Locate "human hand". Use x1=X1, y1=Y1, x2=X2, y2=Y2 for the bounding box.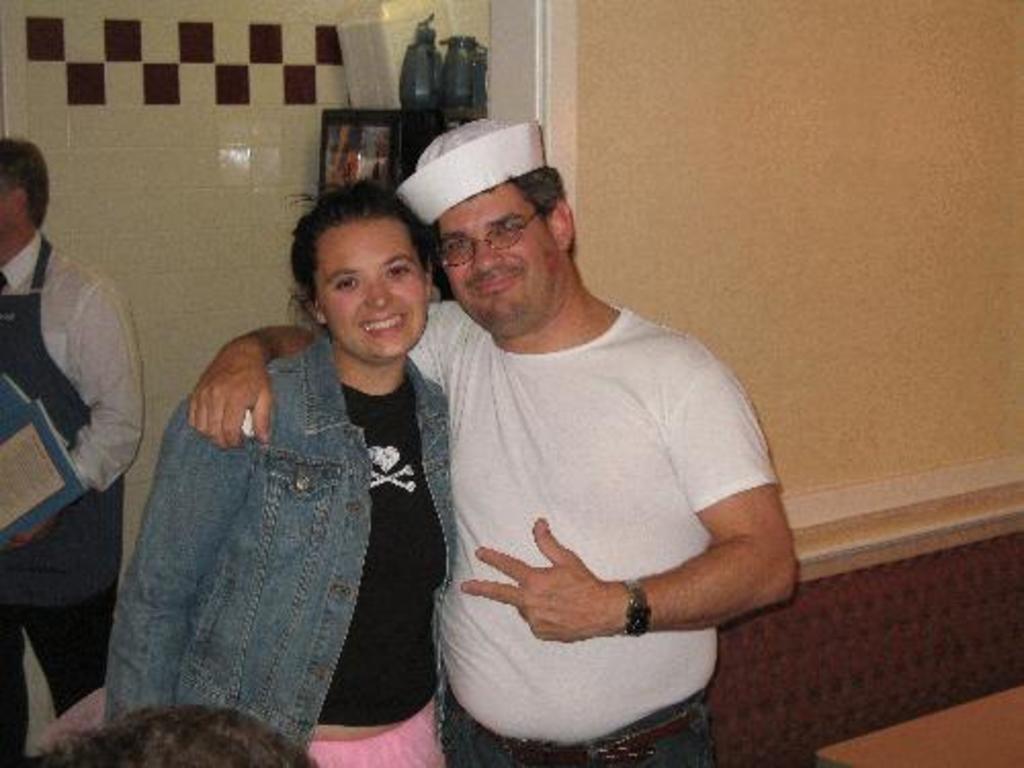
x1=186, y1=342, x2=272, y2=449.
